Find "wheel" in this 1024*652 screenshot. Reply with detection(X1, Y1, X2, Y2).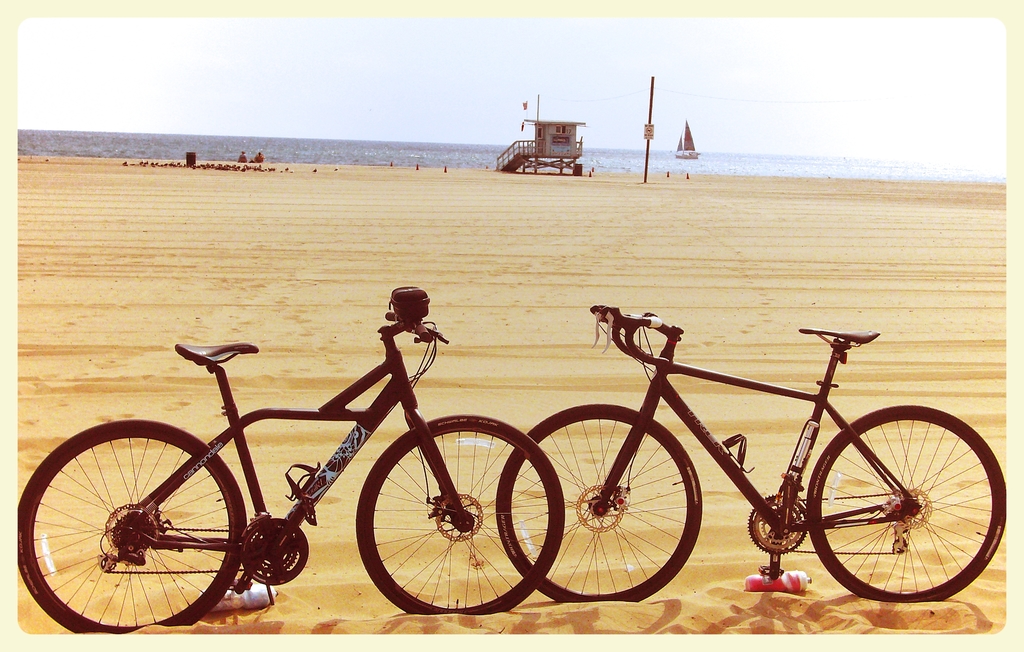
detection(354, 411, 564, 617).
